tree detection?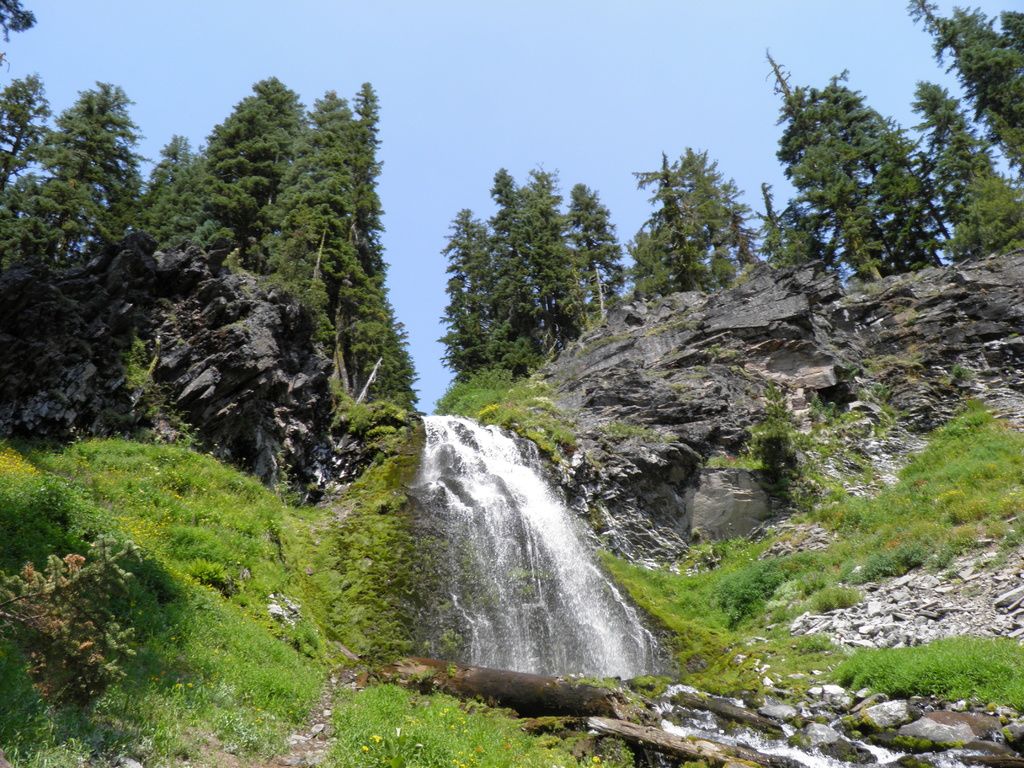
(left=437, top=155, right=625, bottom=360)
